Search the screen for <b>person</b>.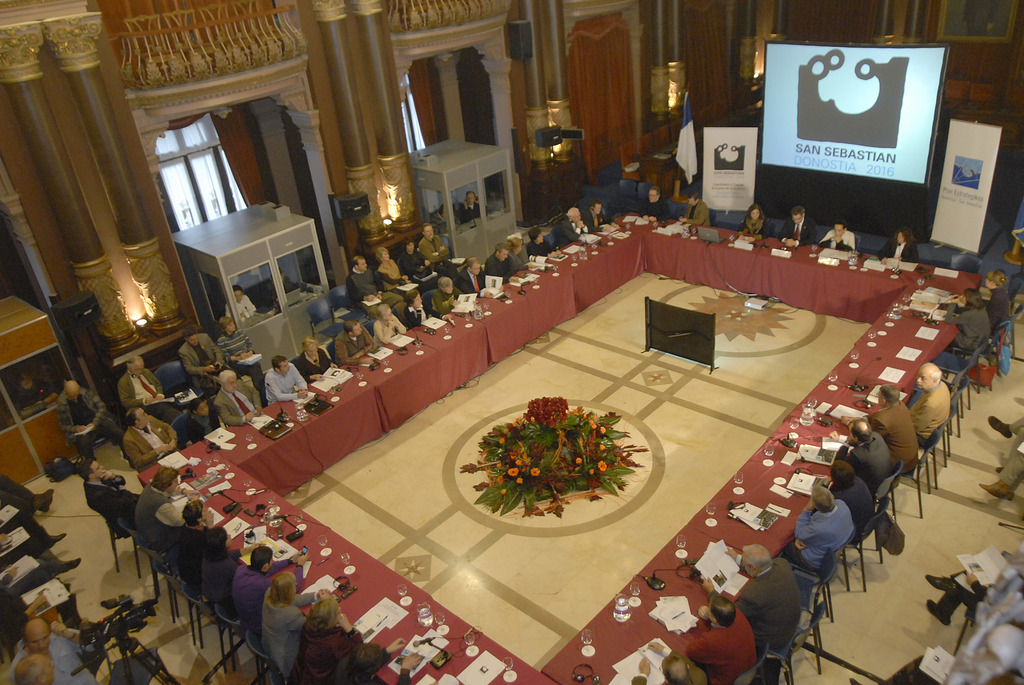
Found at BBox(286, 597, 362, 684).
